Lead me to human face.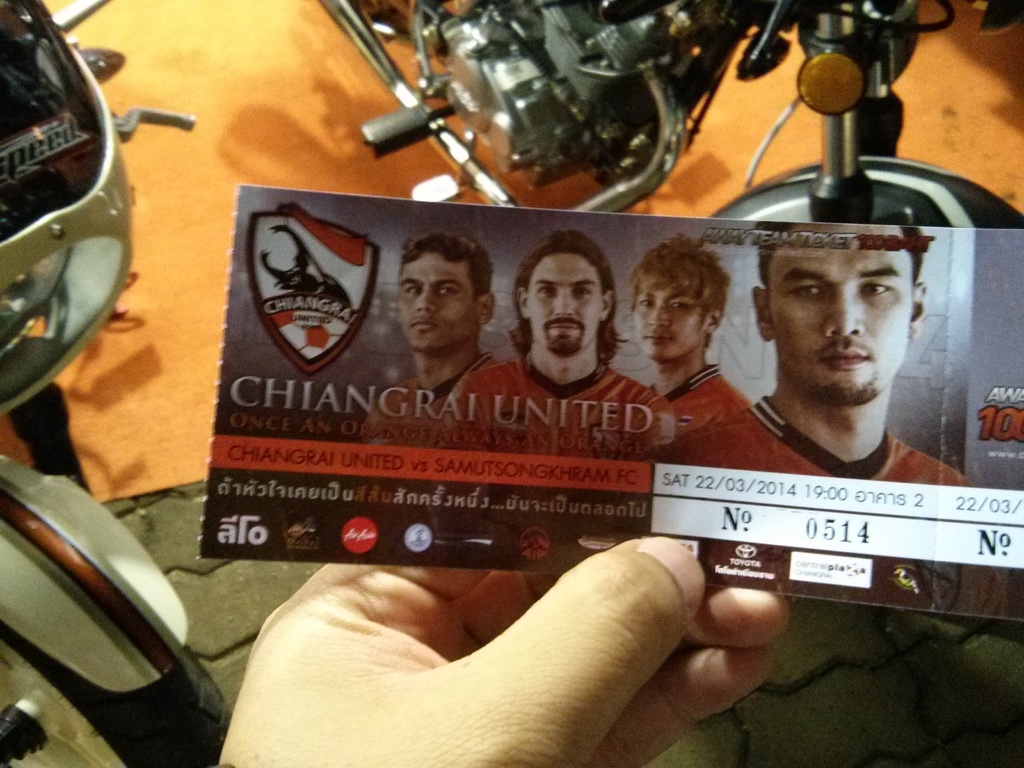
Lead to 783, 225, 906, 406.
